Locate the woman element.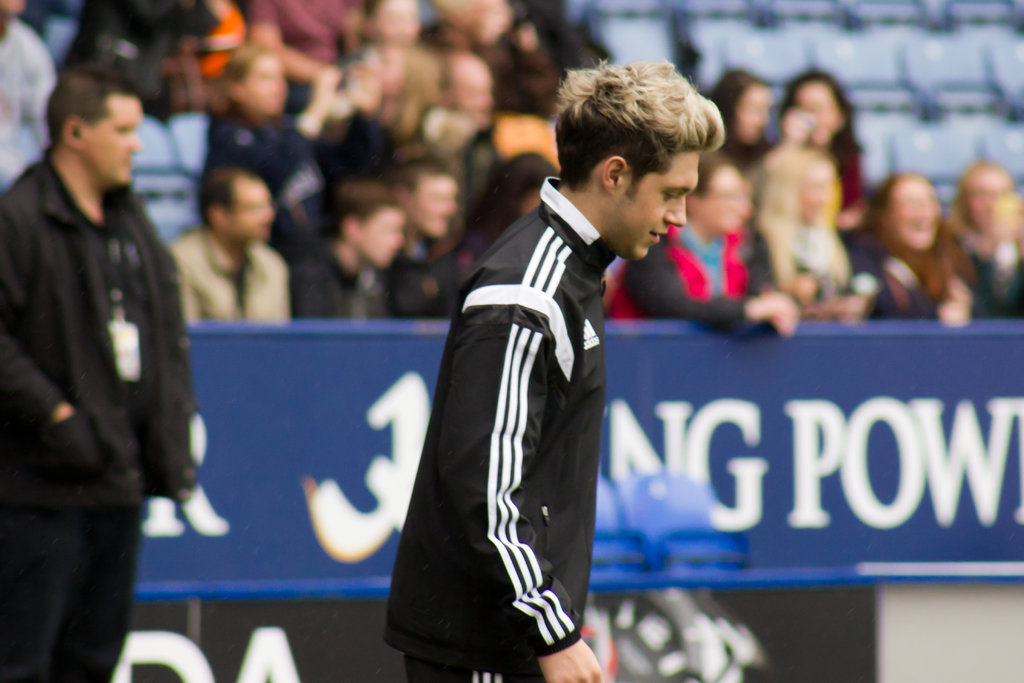
Element bbox: {"left": 607, "top": 161, "right": 806, "bottom": 336}.
